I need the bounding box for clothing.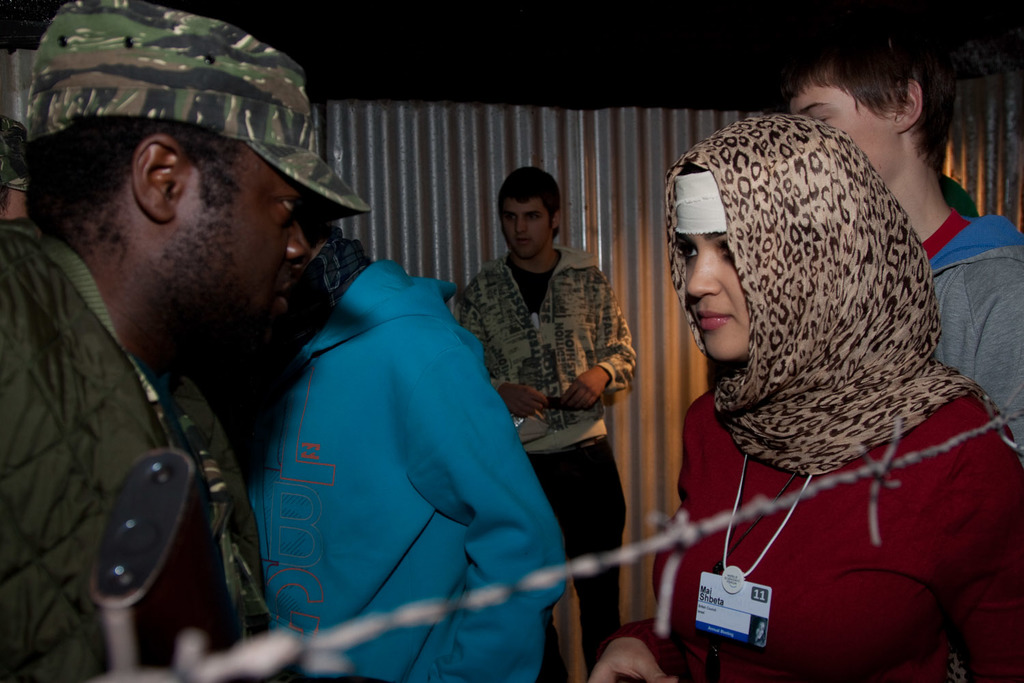
Here it is: pyautogui.locateOnScreen(920, 215, 970, 263).
